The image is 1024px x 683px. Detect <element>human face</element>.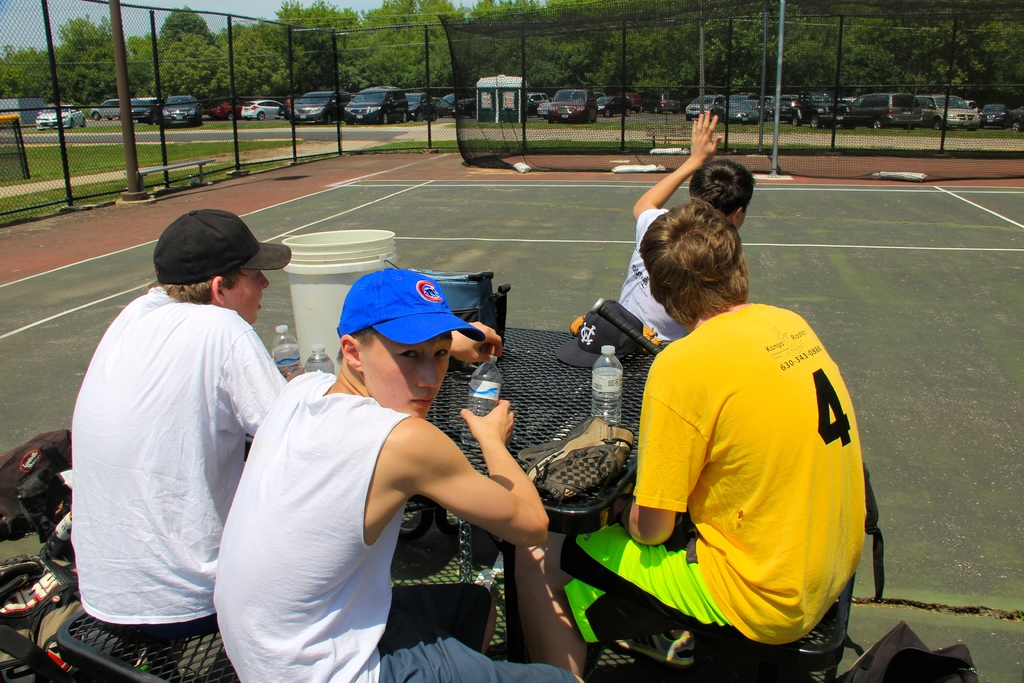
Detection: 364, 333, 451, 422.
